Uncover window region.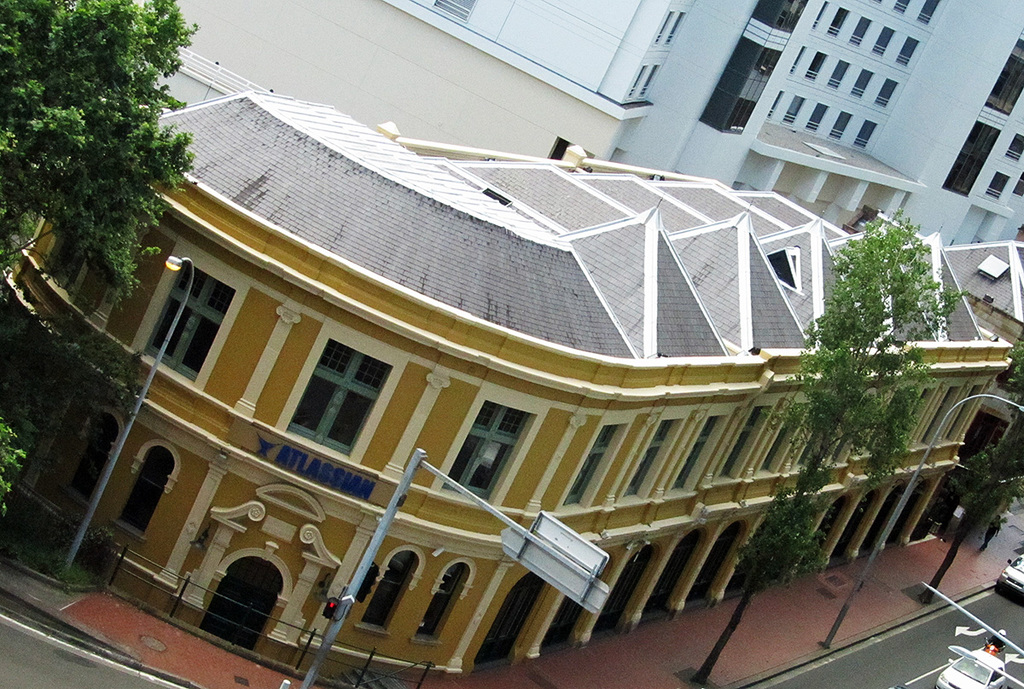
Uncovered: BBox(24, 206, 144, 326).
